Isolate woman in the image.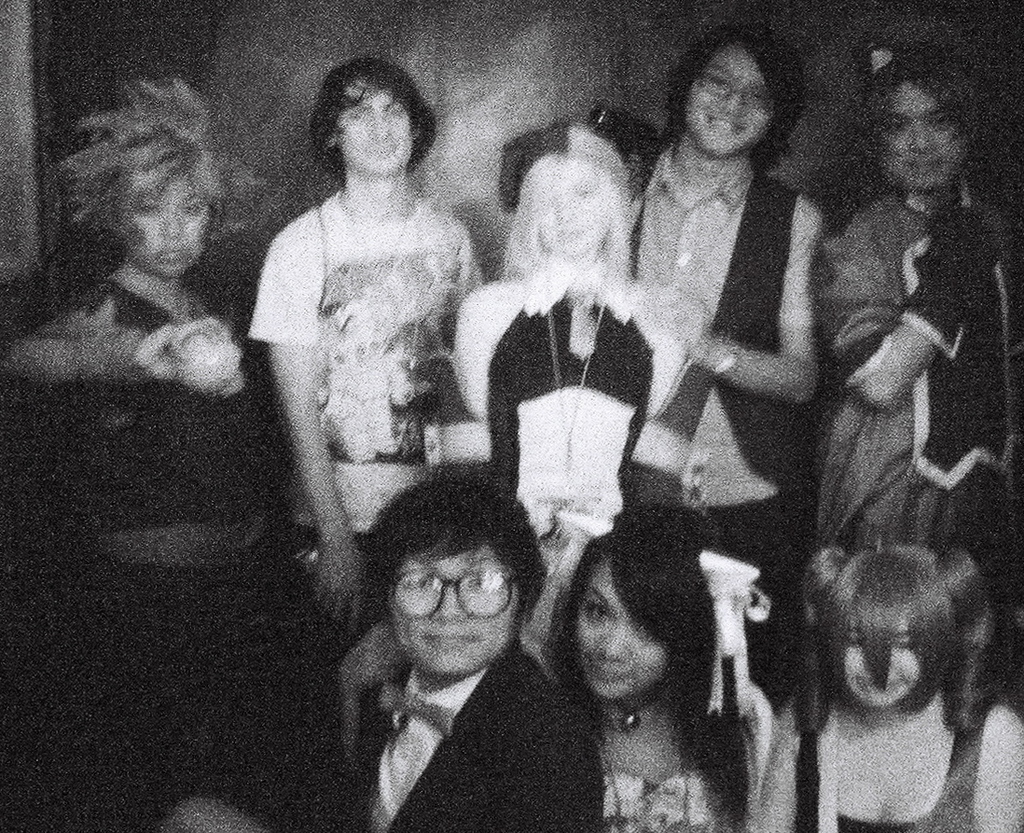
Isolated region: [x1=451, y1=118, x2=688, y2=536].
